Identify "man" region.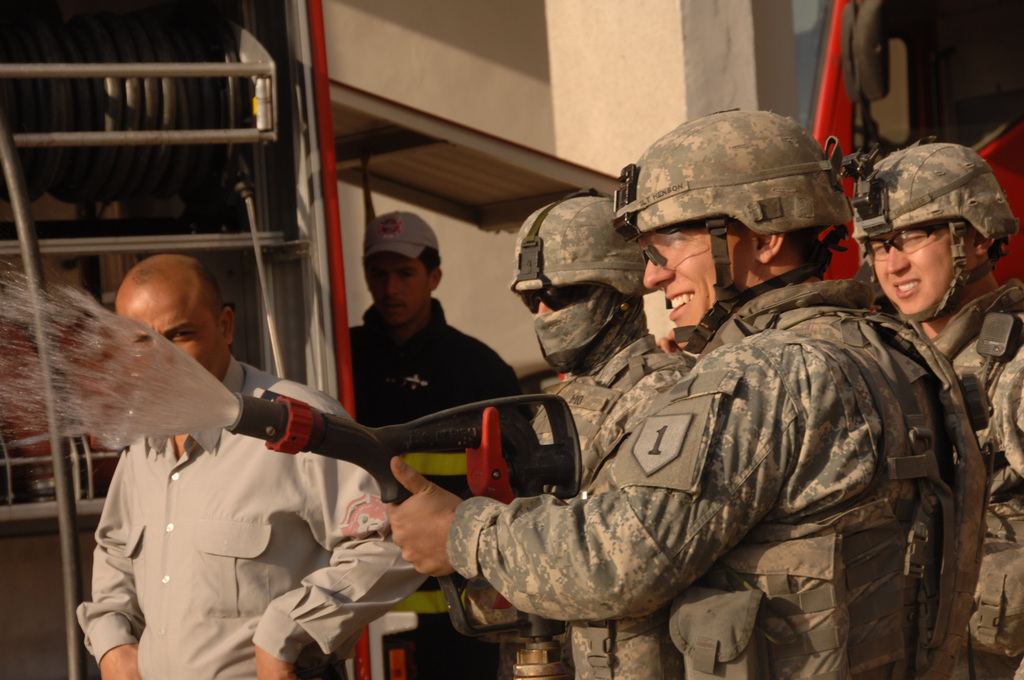
Region: <box>58,241,394,652</box>.
